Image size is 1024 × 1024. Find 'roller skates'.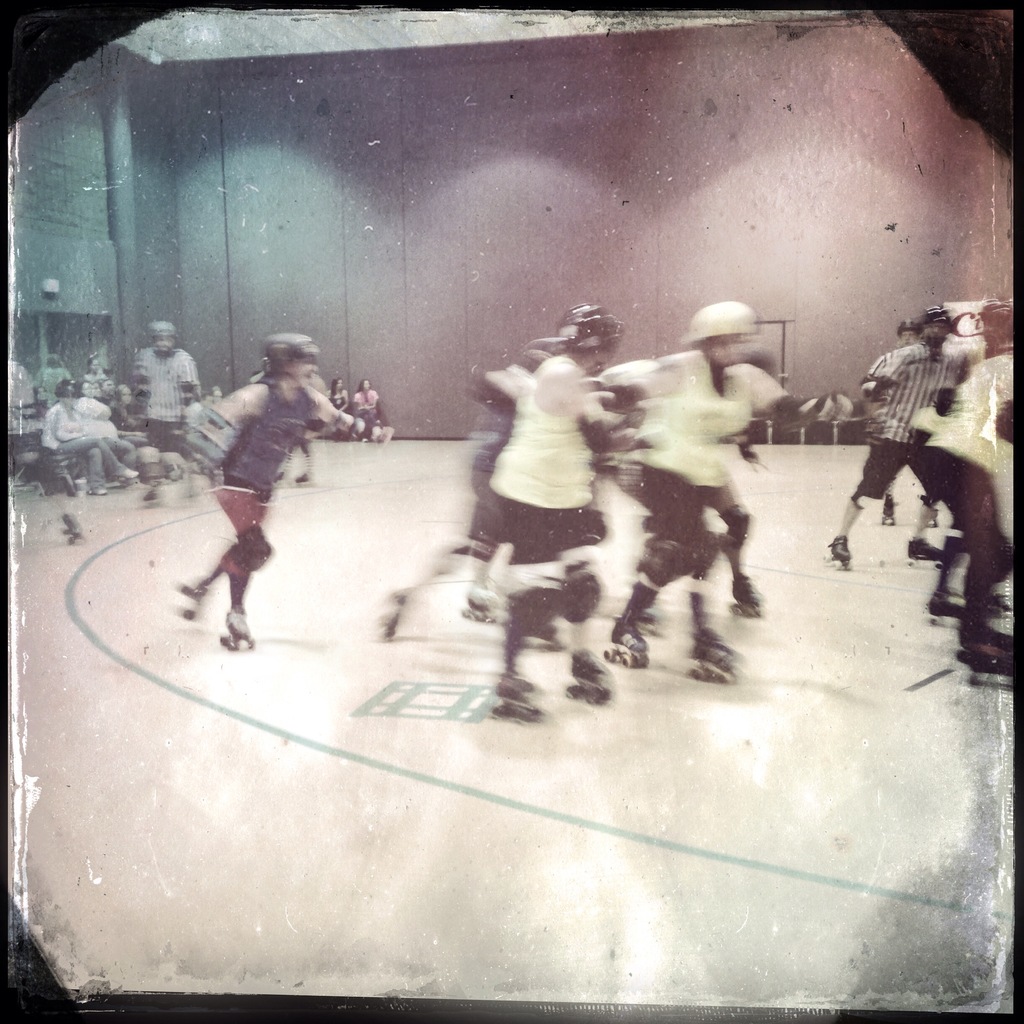
[883,494,895,525].
